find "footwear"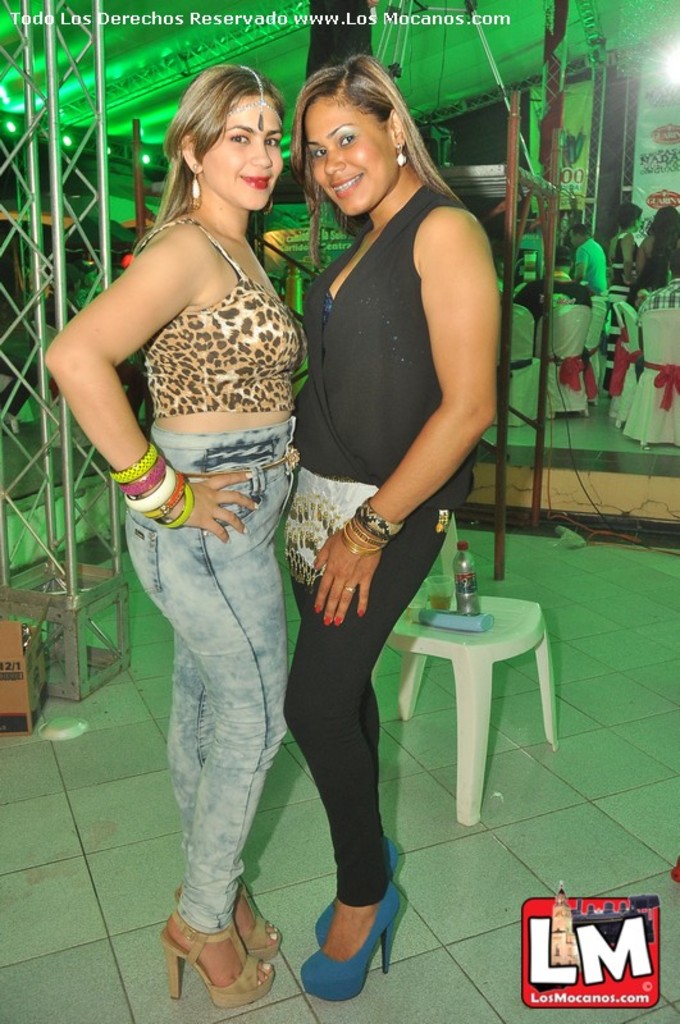
BBox(292, 884, 393, 1004)
